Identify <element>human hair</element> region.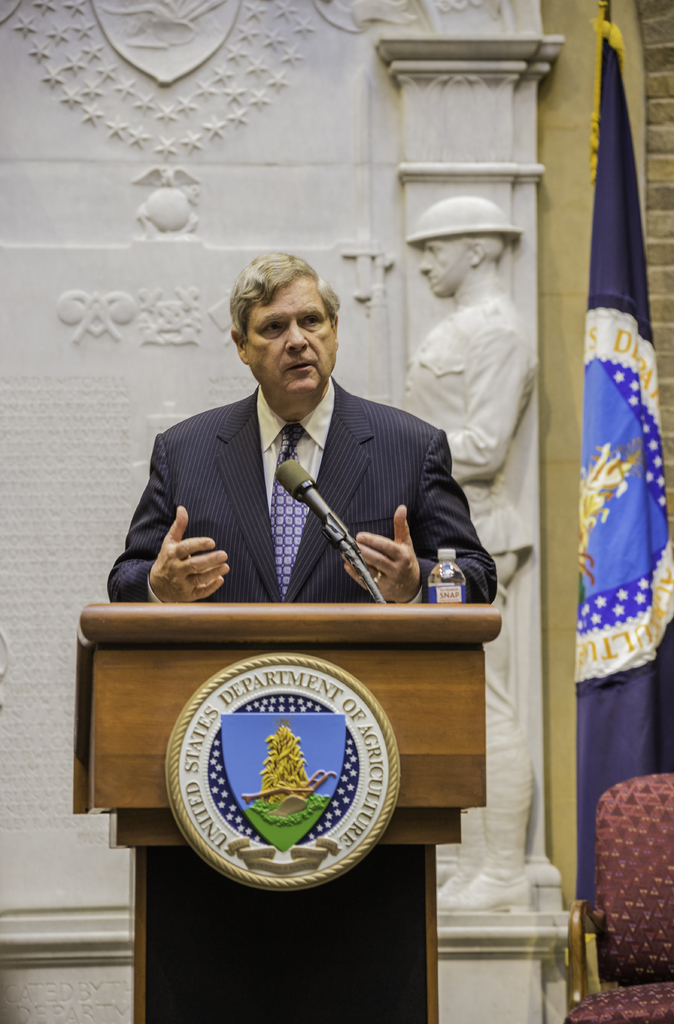
Region: x1=229 y1=246 x2=333 y2=350.
